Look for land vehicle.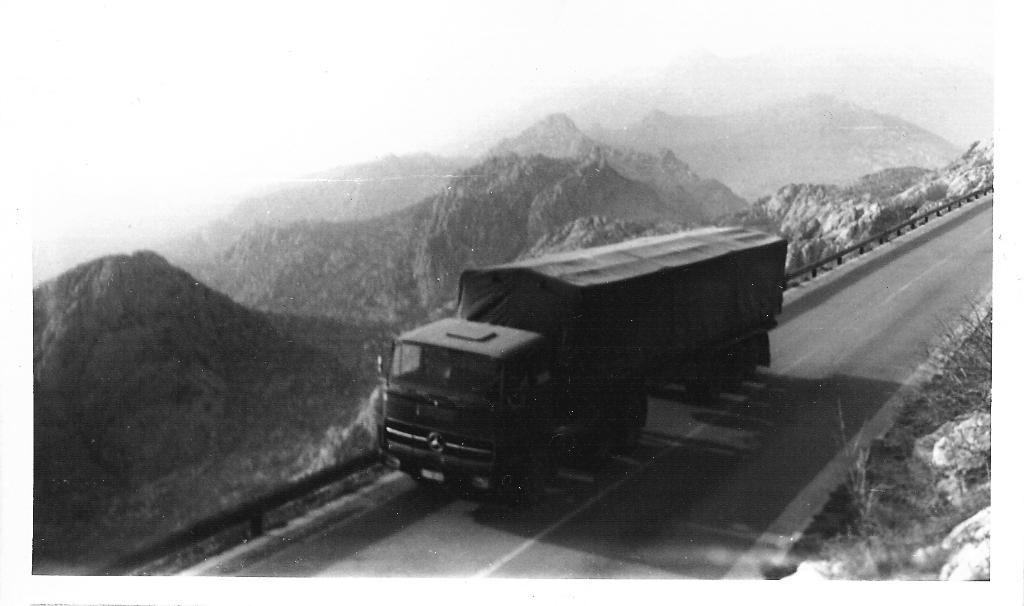
Found: [378, 215, 807, 536].
